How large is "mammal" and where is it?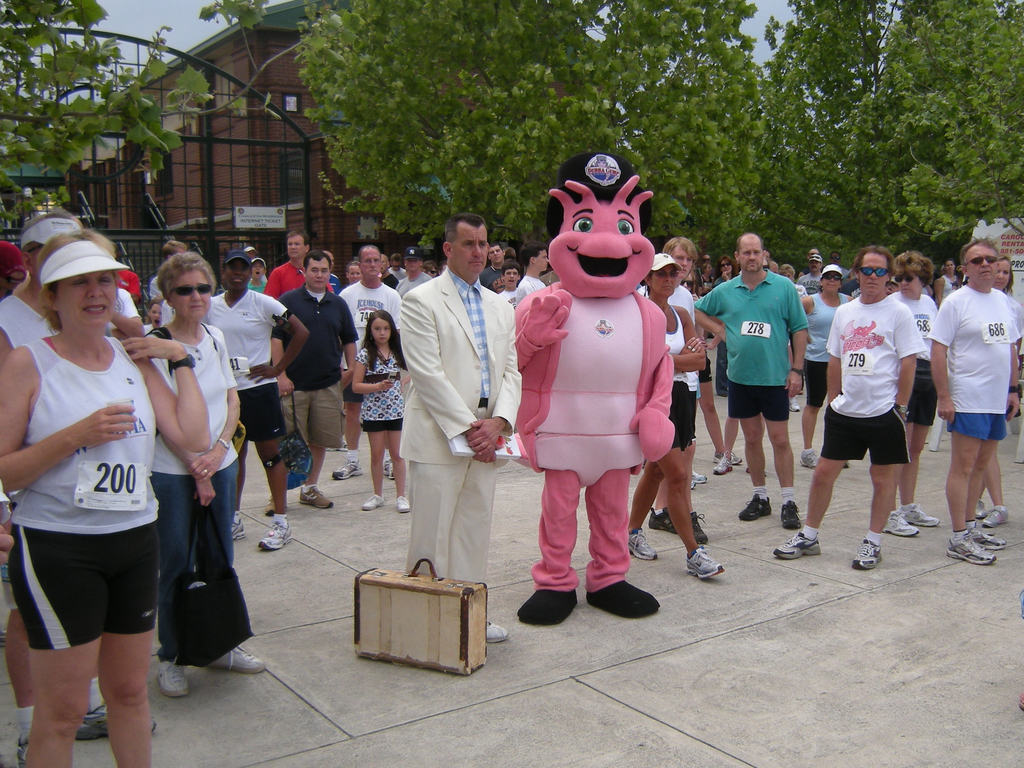
Bounding box: {"left": 781, "top": 265, "right": 806, "bottom": 408}.
